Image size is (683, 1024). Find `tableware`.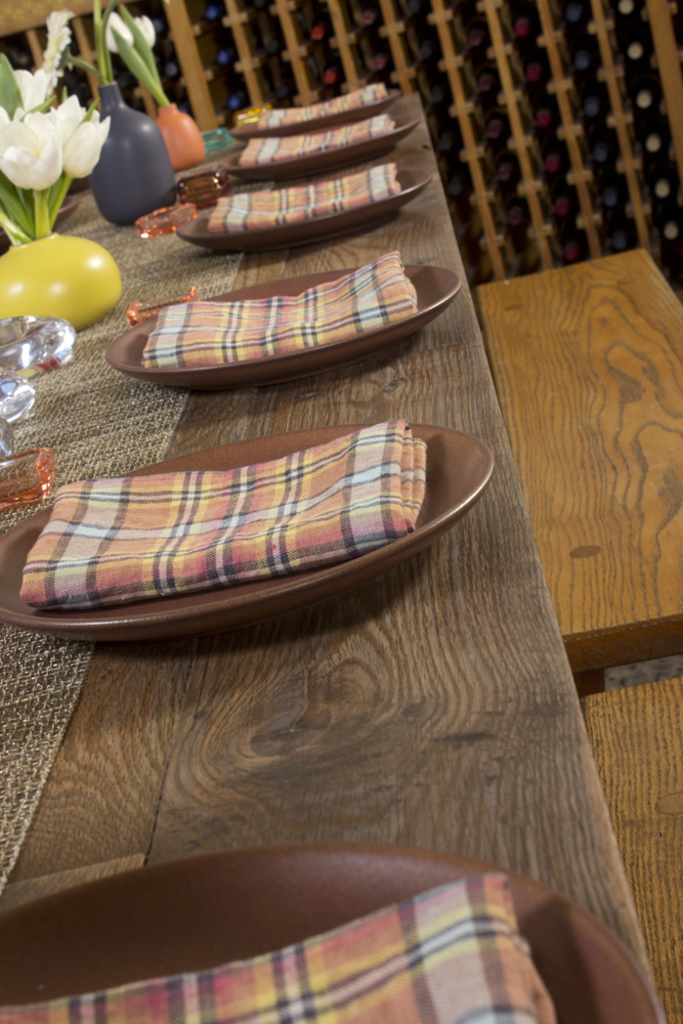
detection(174, 165, 436, 251).
